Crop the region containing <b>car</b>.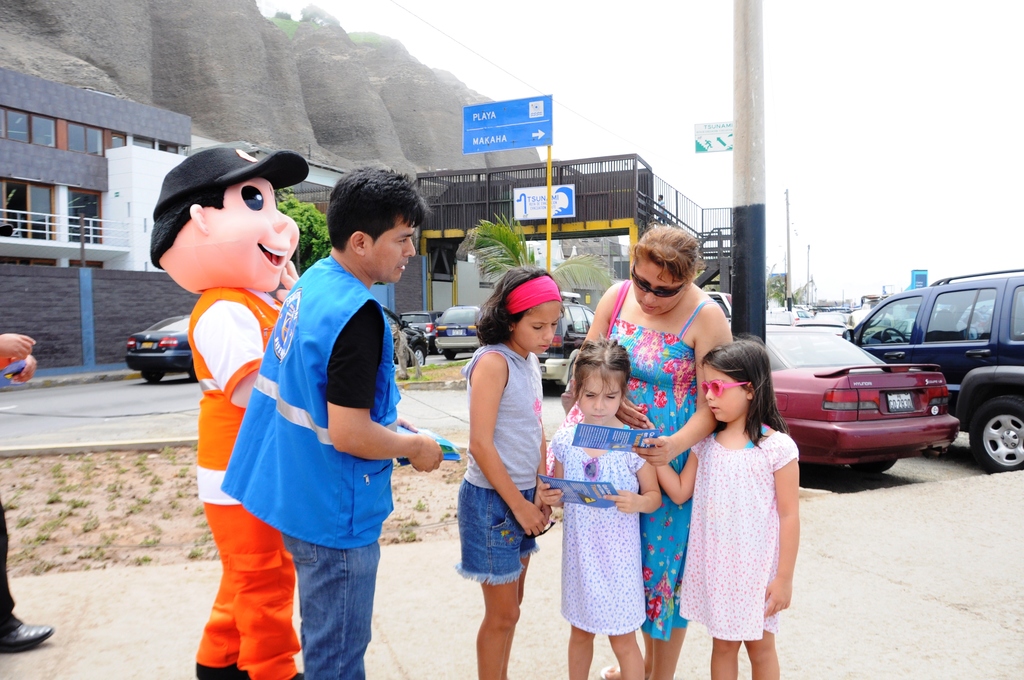
Crop region: BBox(436, 306, 484, 360).
